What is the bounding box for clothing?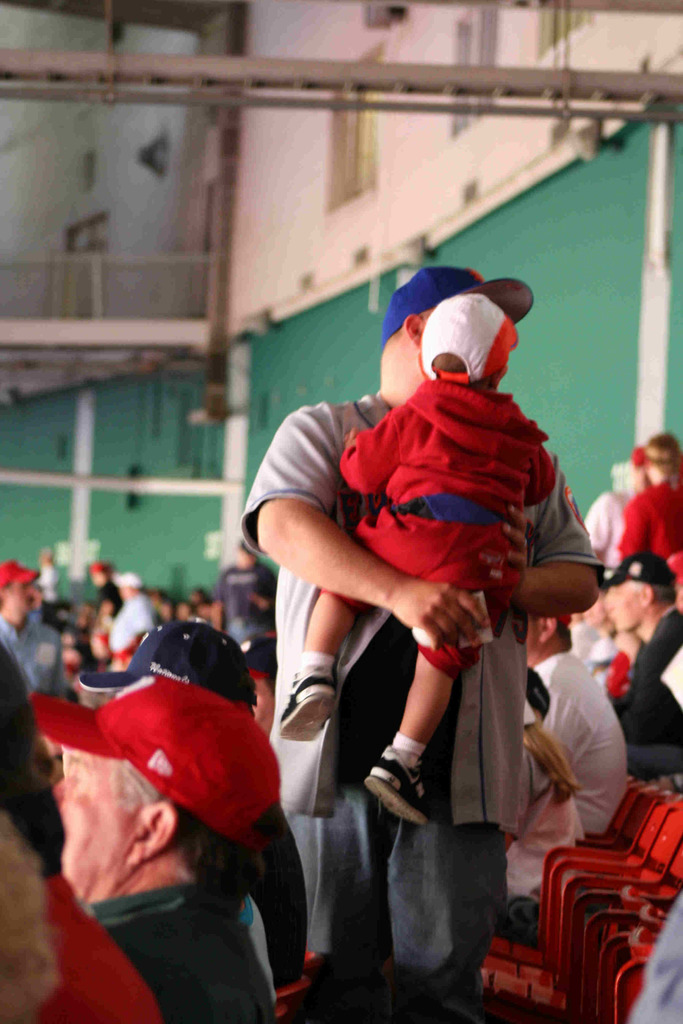
crop(30, 872, 169, 1023).
